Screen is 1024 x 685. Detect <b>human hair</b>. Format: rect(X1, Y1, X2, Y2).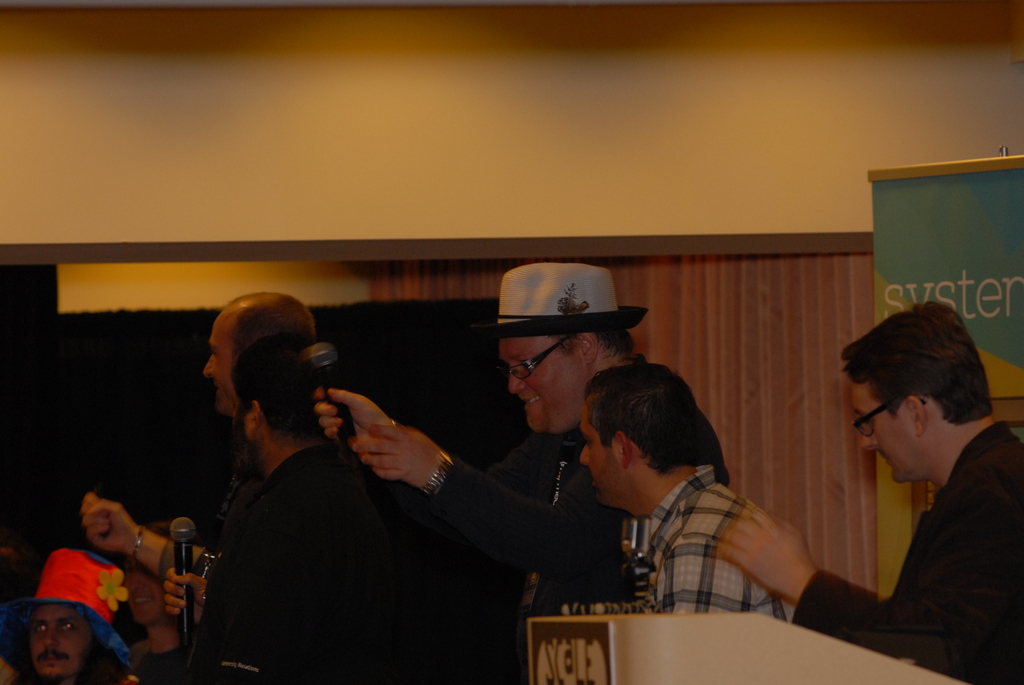
rect(547, 327, 639, 362).
